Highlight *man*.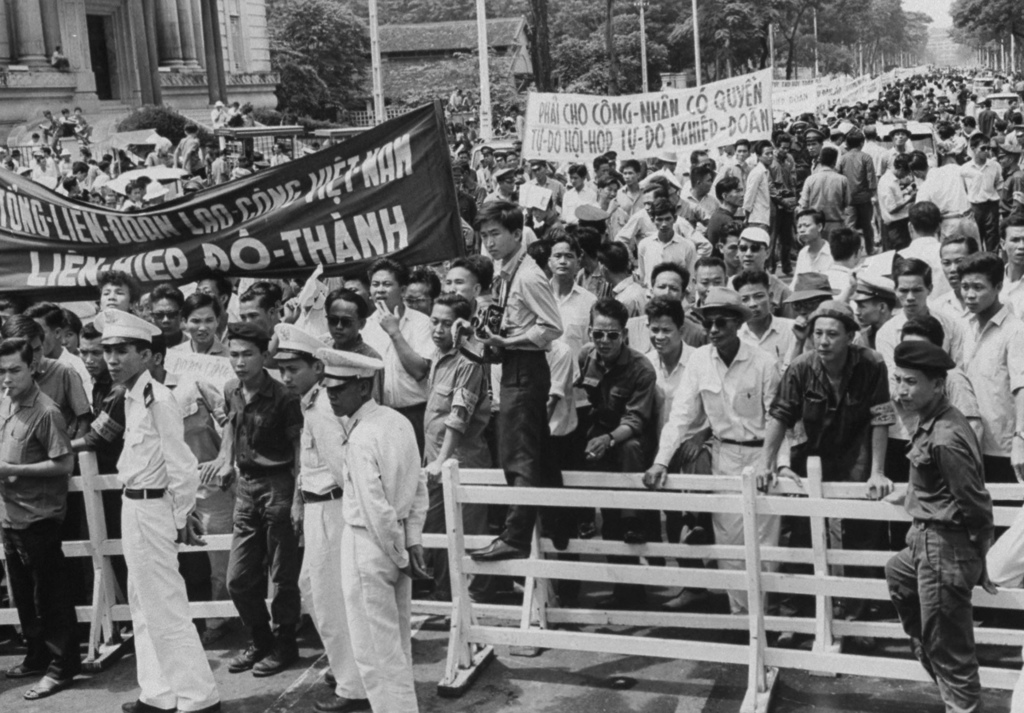
Highlighted region: 147,340,228,650.
